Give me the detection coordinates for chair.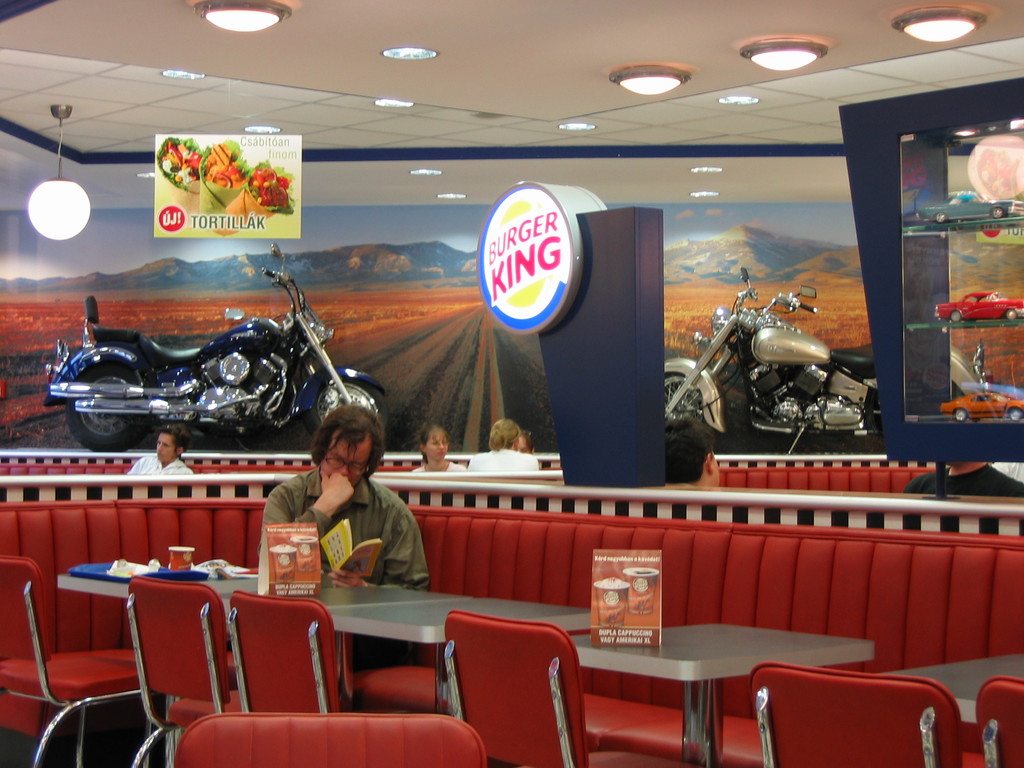
<box>125,572,218,767</box>.
